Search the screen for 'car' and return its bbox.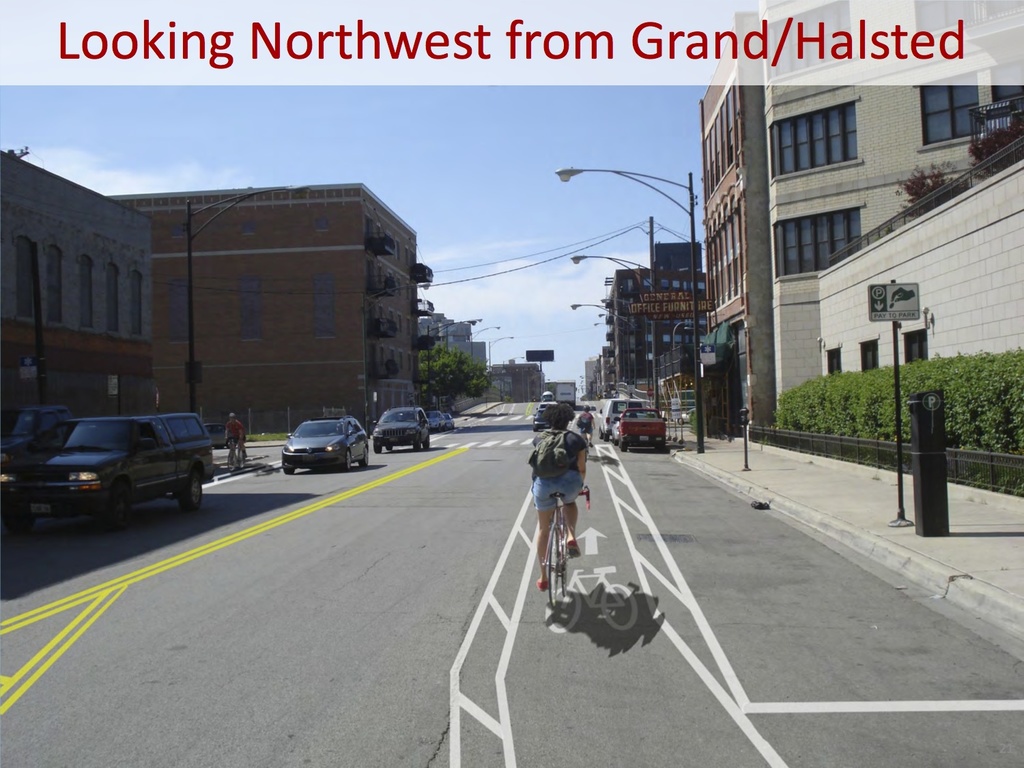
Found: box(423, 409, 454, 431).
